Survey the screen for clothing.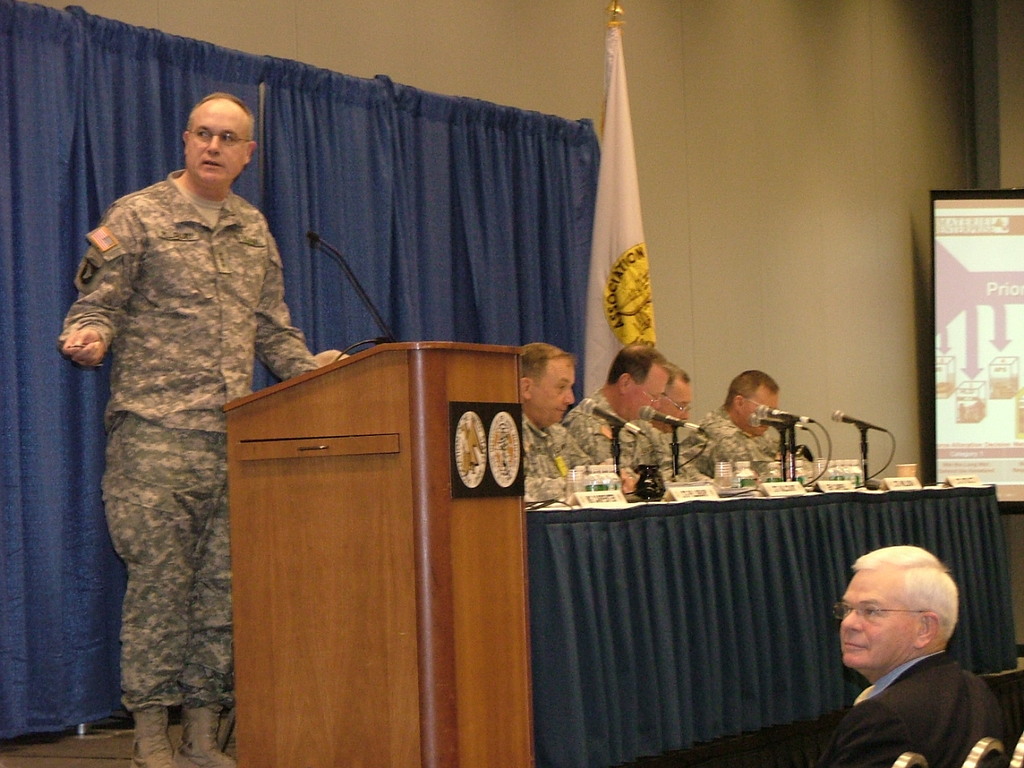
Survey found: BBox(58, 174, 312, 720).
